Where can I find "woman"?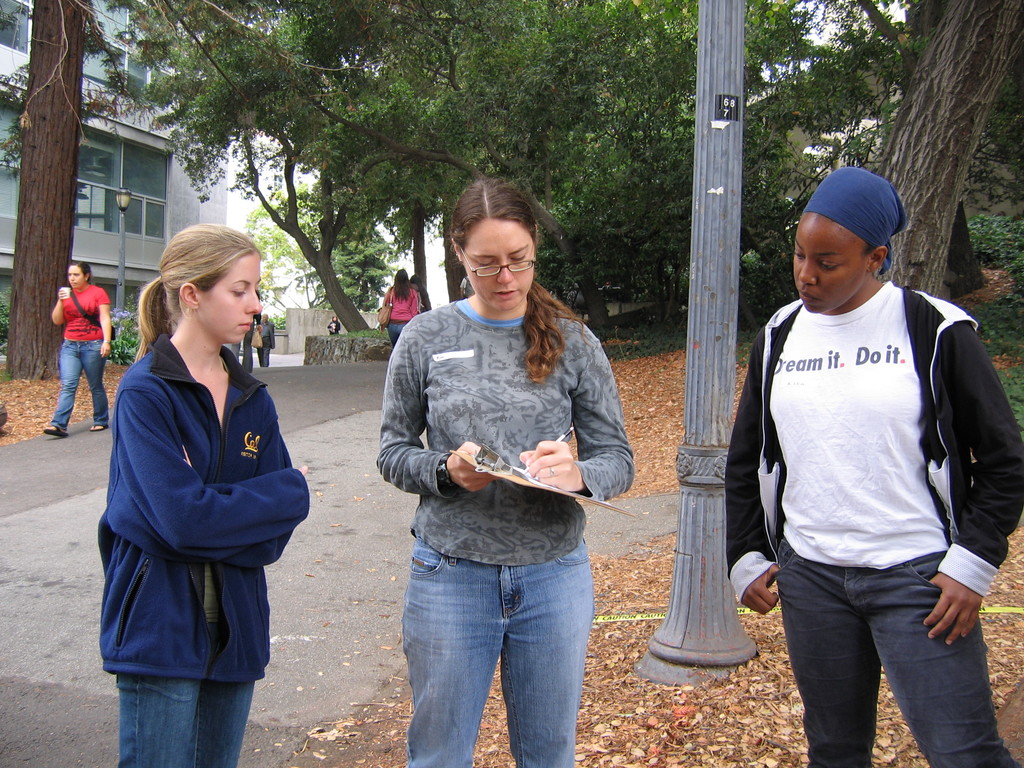
You can find it at 383 268 416 346.
